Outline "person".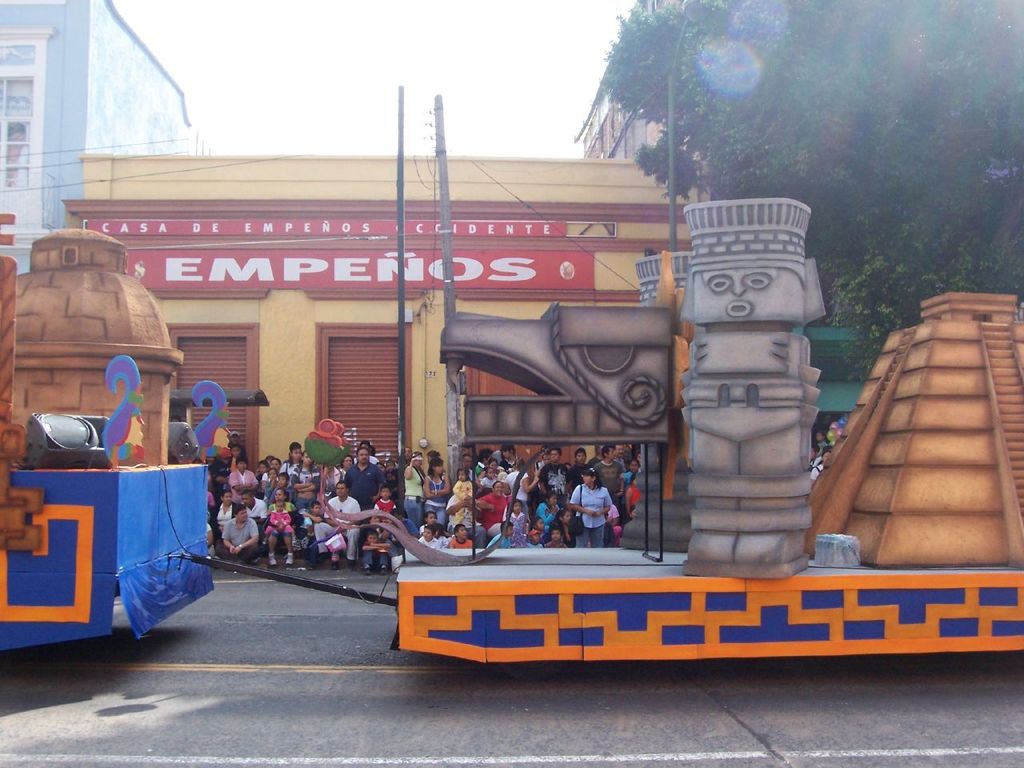
Outline: left=315, top=484, right=358, bottom=564.
